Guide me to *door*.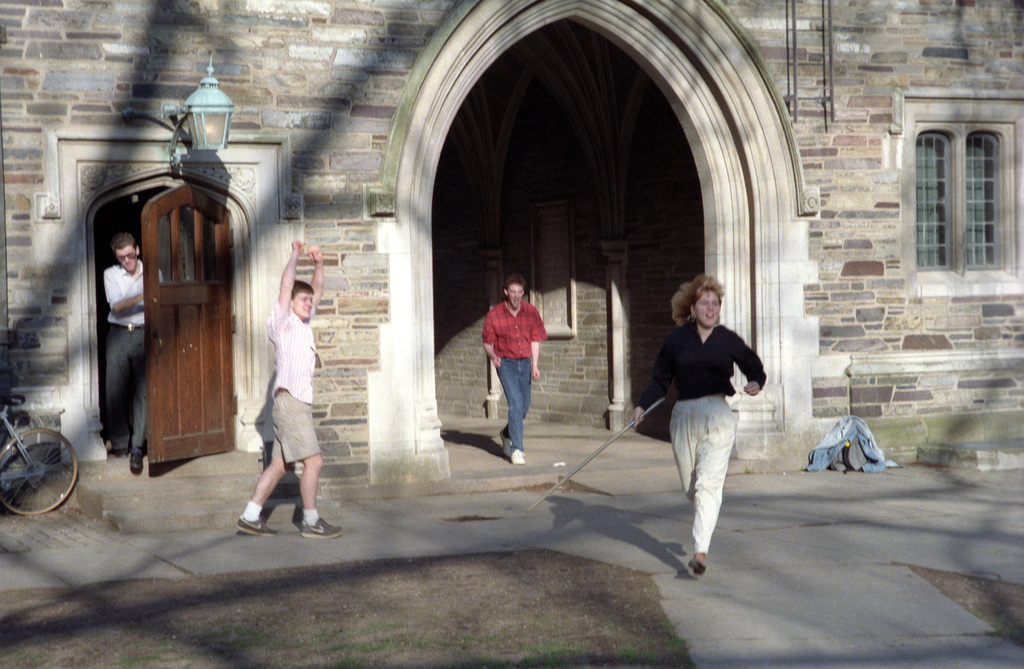
Guidance: rect(143, 181, 239, 468).
